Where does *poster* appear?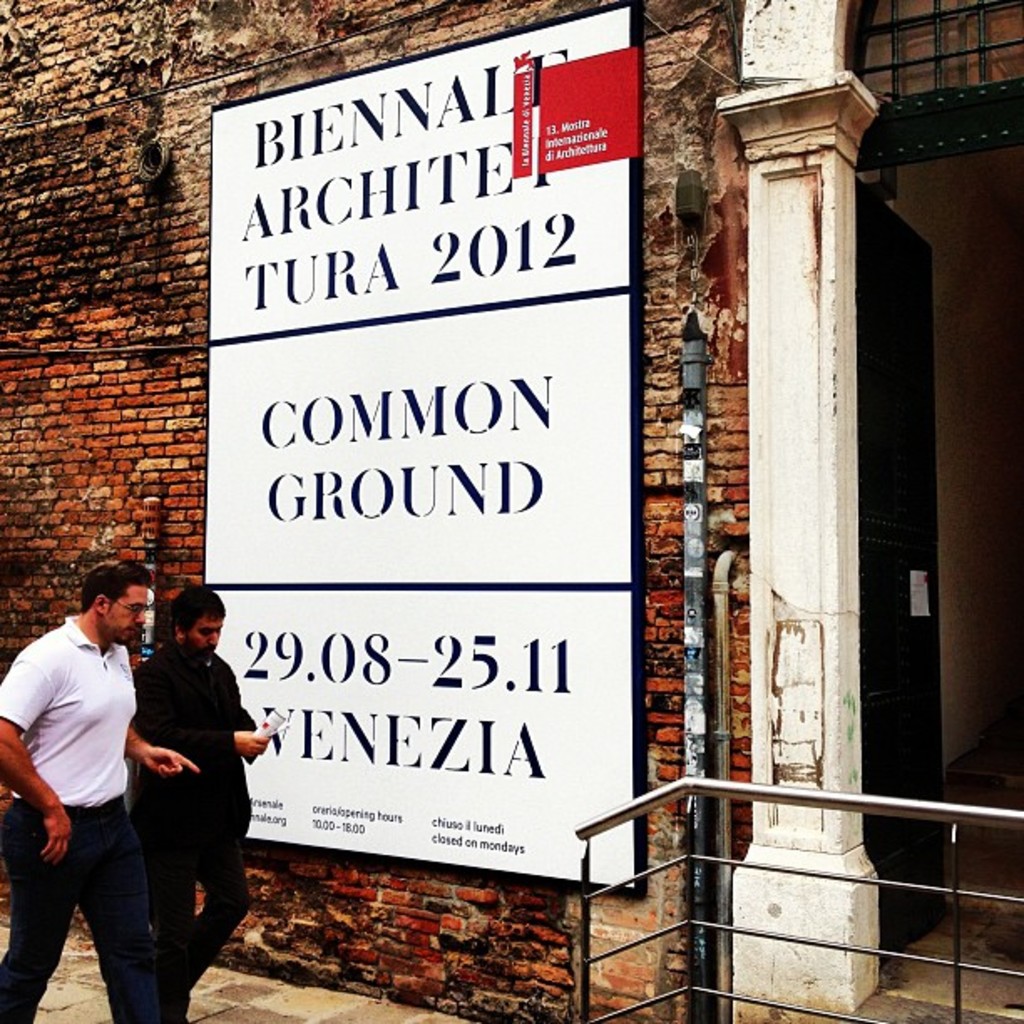
Appears at l=207, t=3, r=639, b=888.
